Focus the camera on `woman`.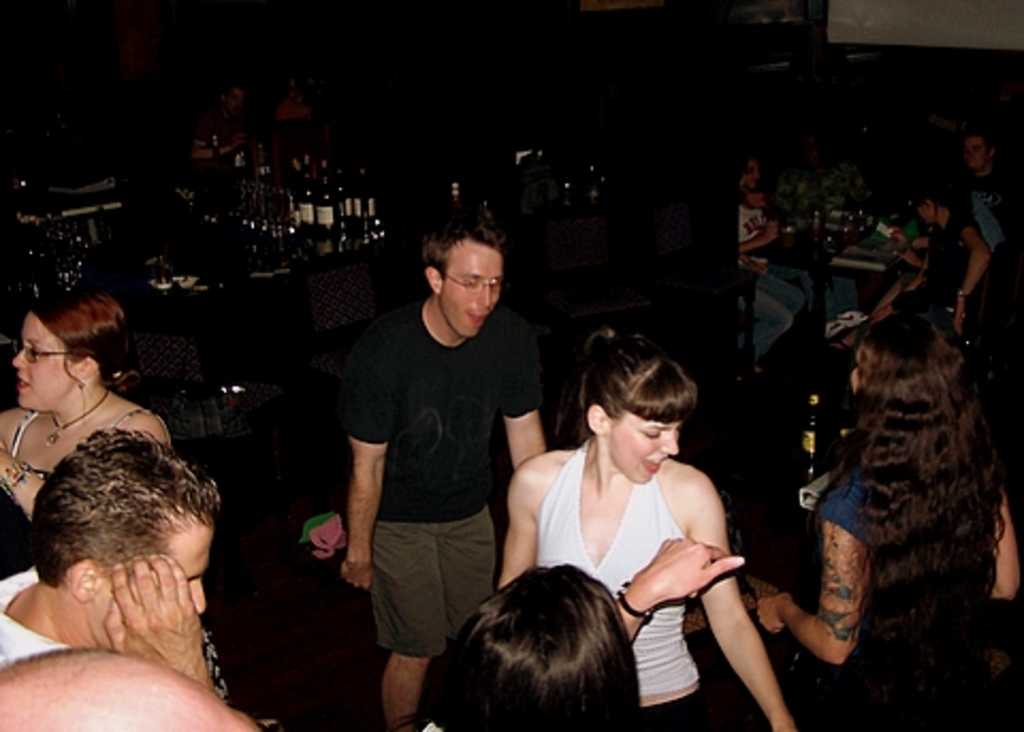
Focus region: (495, 329, 798, 730).
